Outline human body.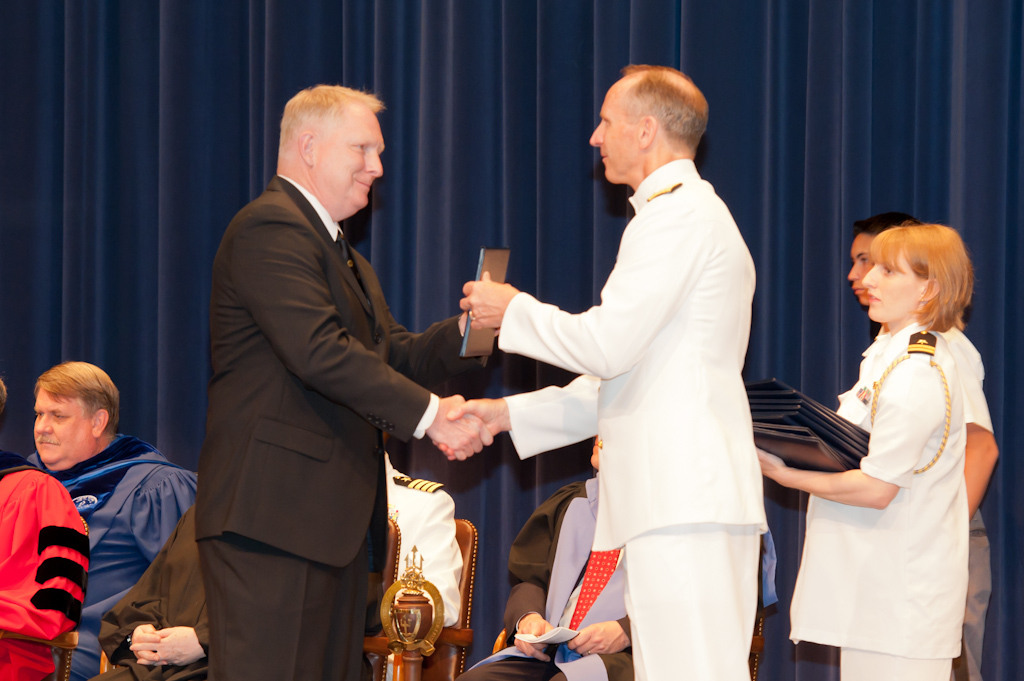
Outline: BBox(431, 148, 775, 680).
